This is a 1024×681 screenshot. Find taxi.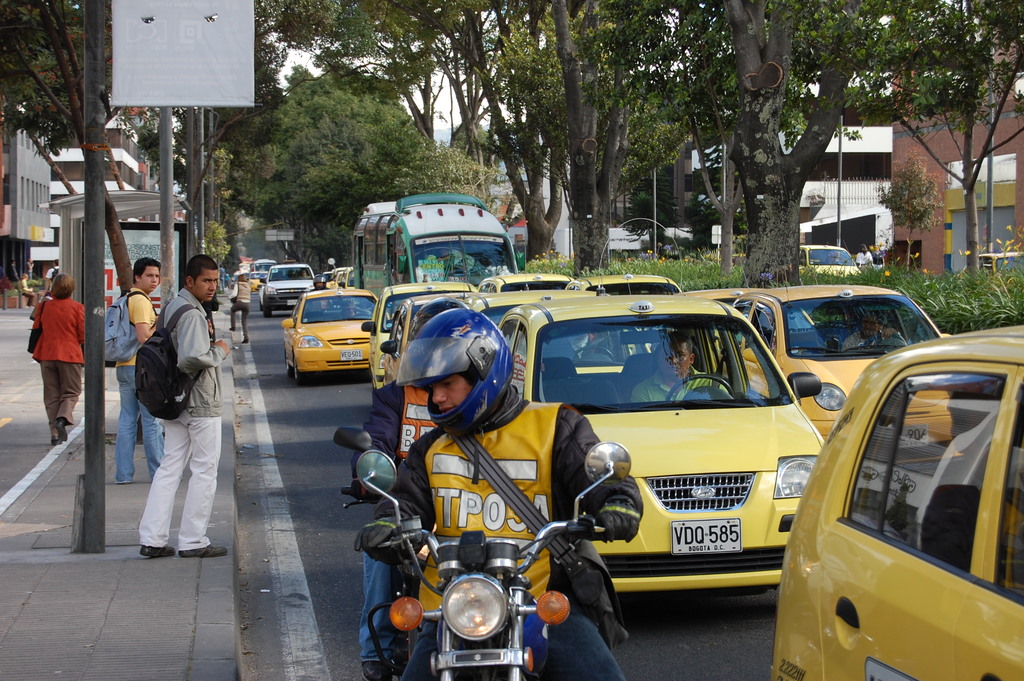
Bounding box: x1=568 y1=270 x2=677 y2=293.
